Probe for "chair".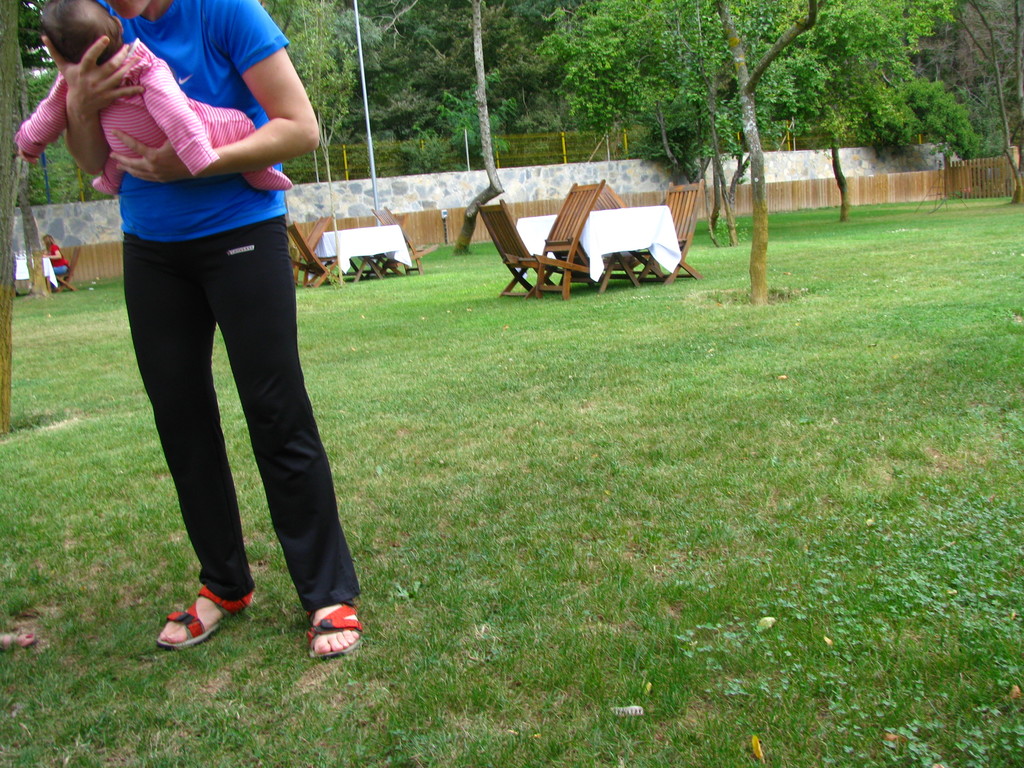
Probe result: (371, 207, 440, 276).
